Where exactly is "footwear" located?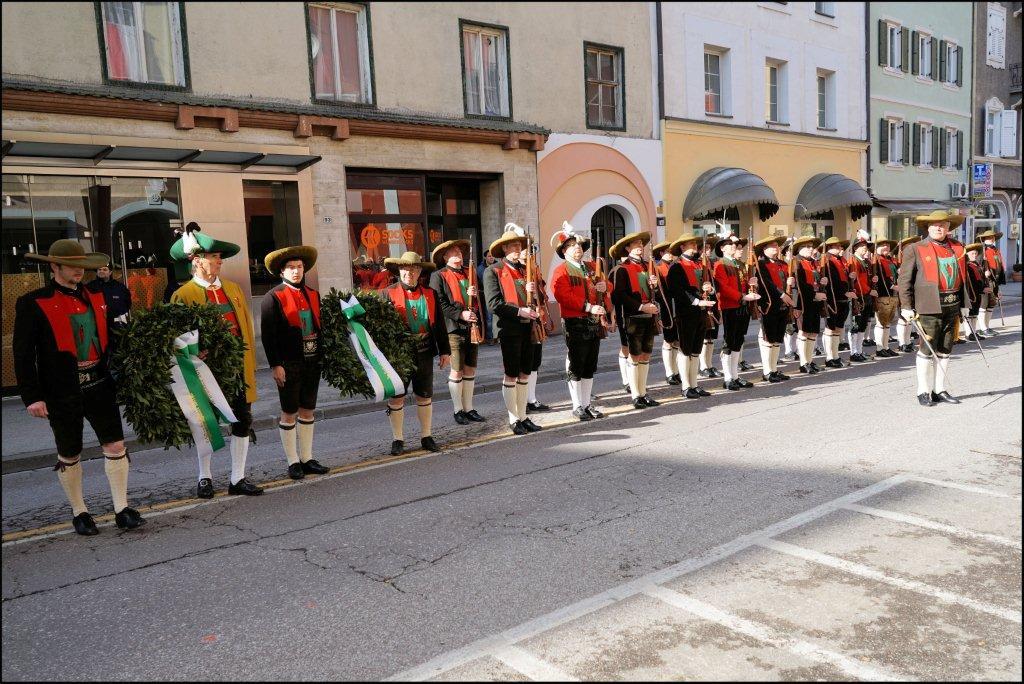
Its bounding box is <bbox>568, 399, 589, 422</bbox>.
